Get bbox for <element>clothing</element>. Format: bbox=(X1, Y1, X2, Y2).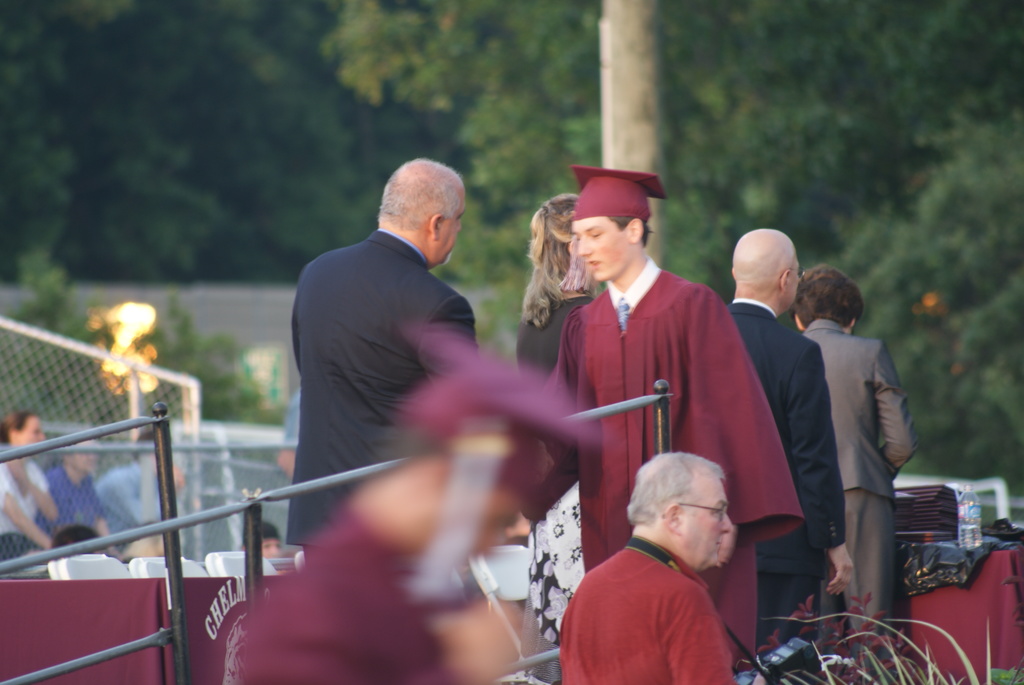
bbox=(517, 298, 597, 684).
